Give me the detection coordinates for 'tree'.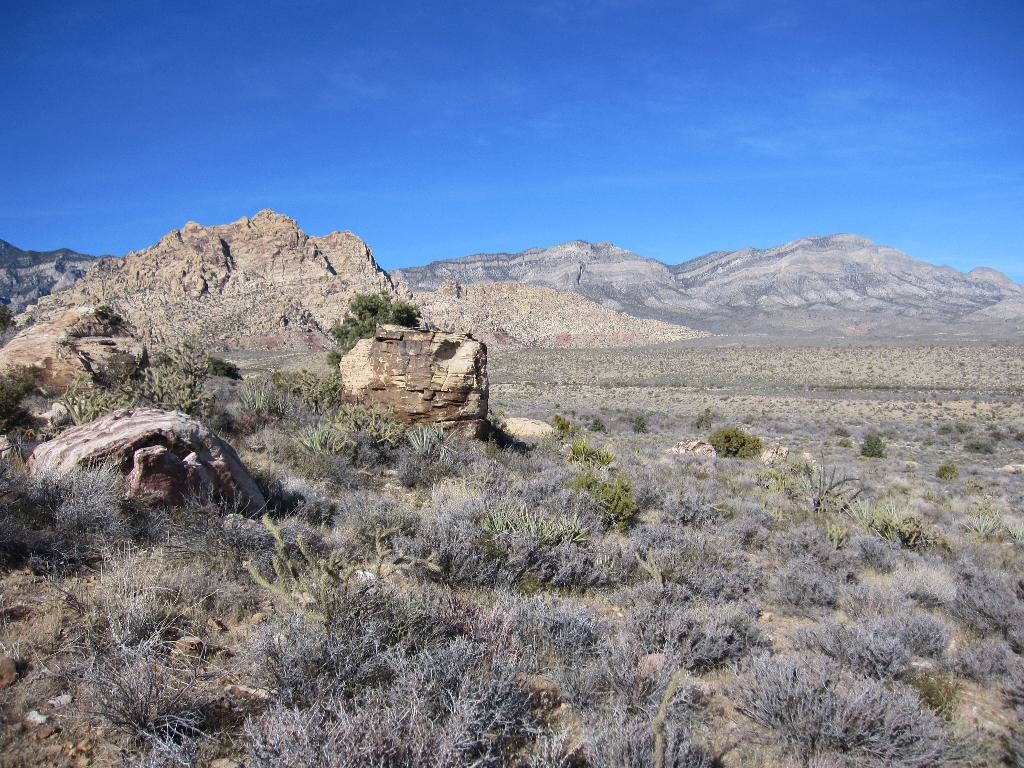
BBox(324, 287, 423, 372).
